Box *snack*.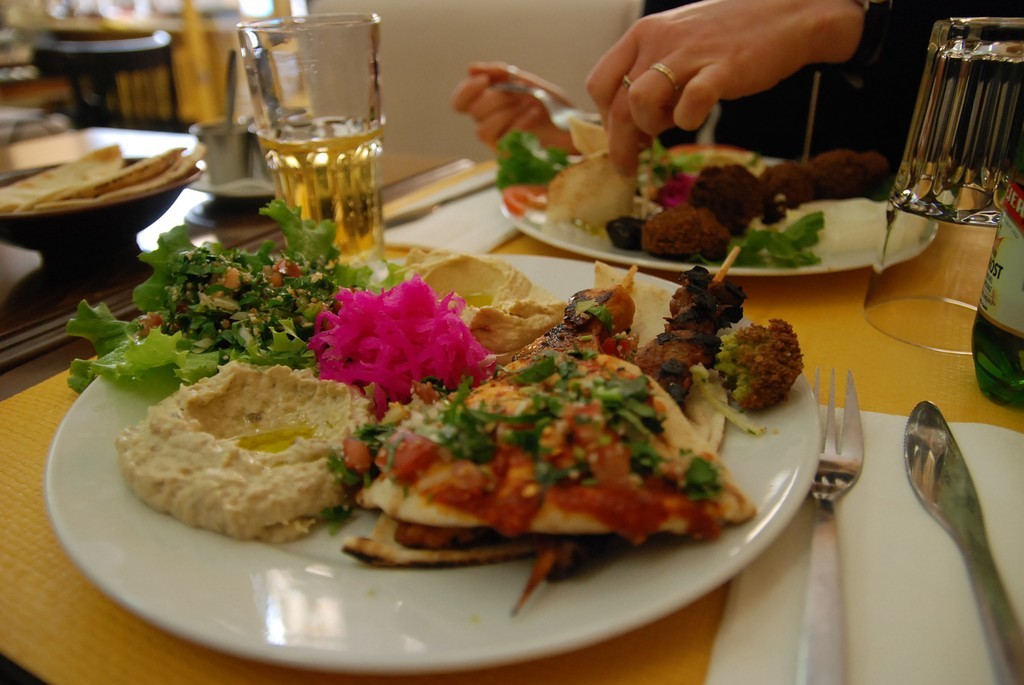
Rect(688, 160, 783, 231).
